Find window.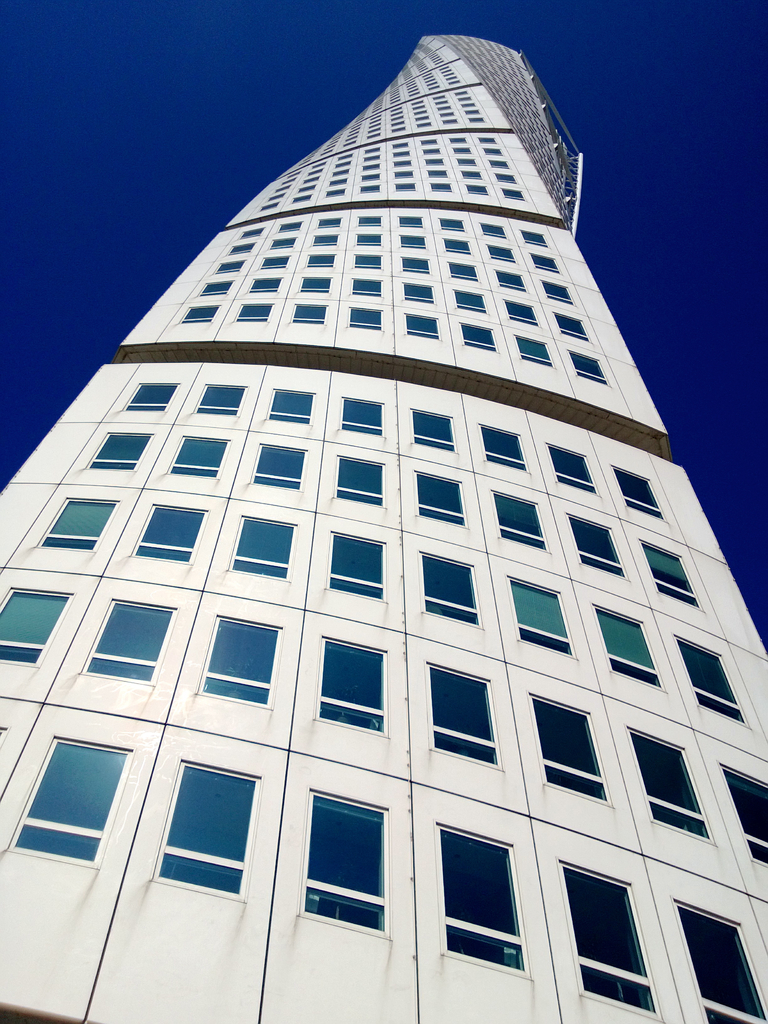
[401,280,432,301].
